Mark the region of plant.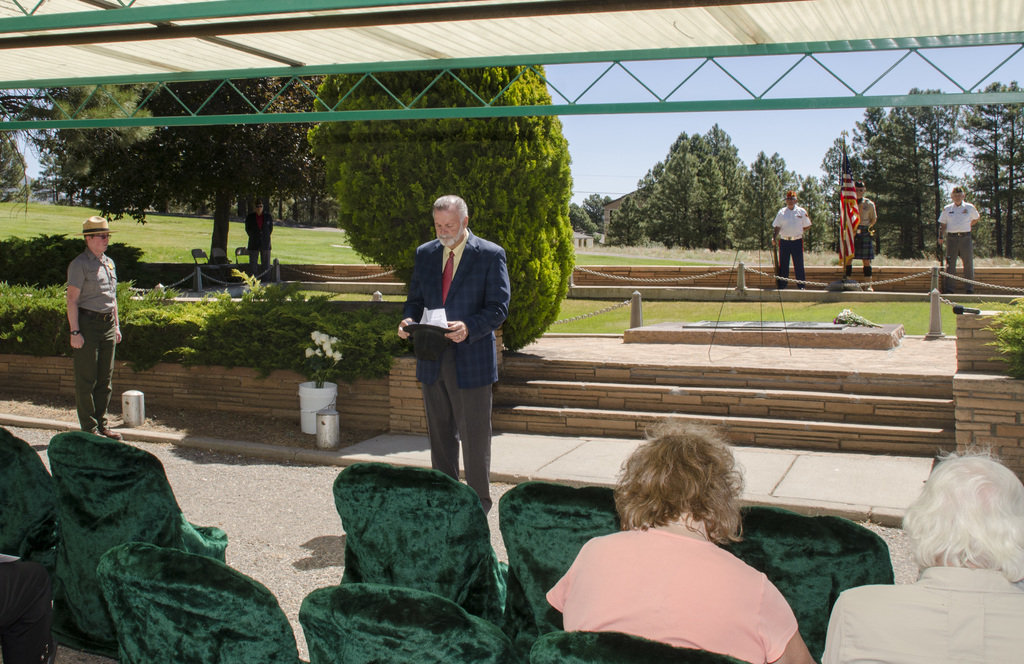
Region: region(569, 247, 724, 263).
